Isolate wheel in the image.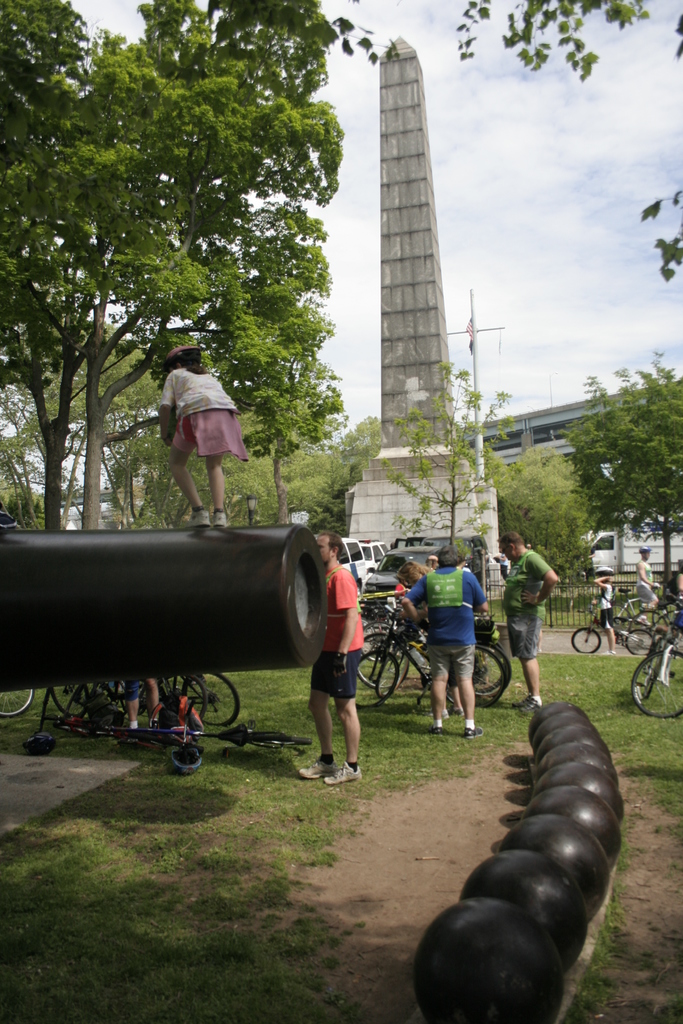
Isolated region: rect(446, 647, 502, 707).
